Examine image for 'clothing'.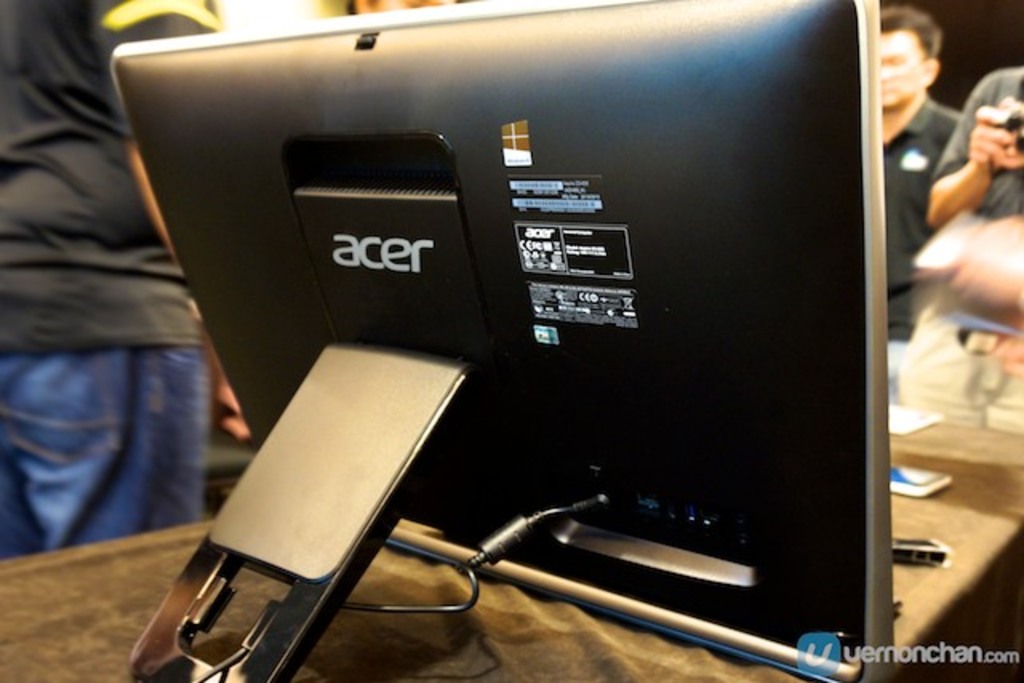
Examination result: <box>918,67,1022,222</box>.
